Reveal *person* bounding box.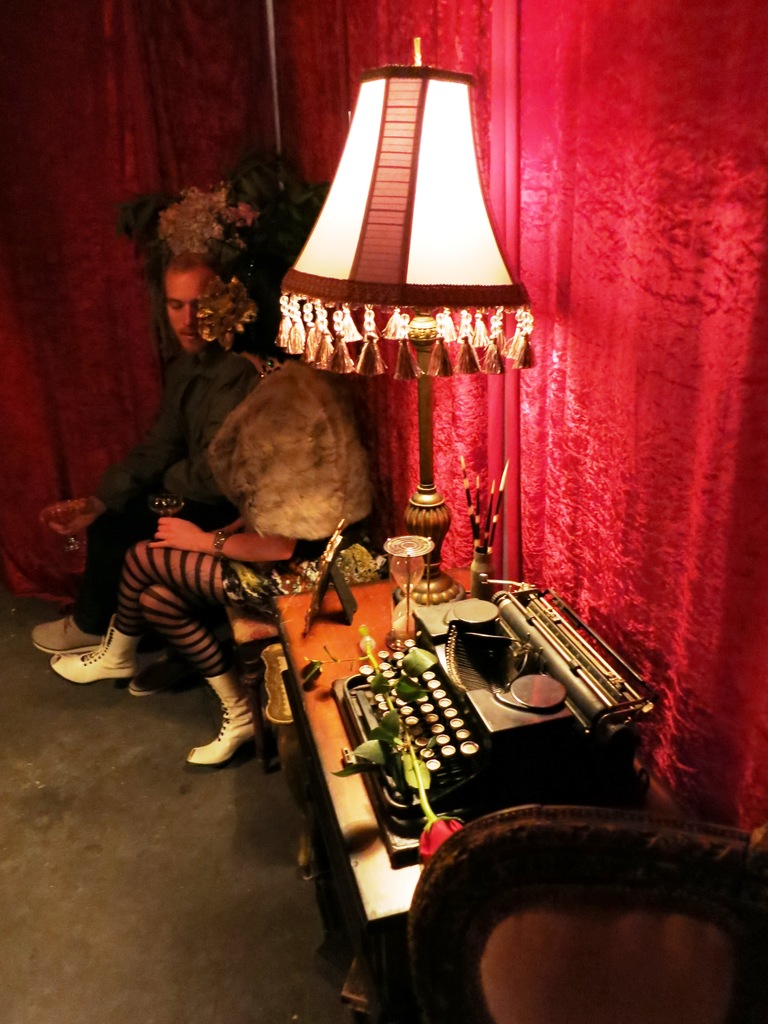
Revealed: bbox(24, 250, 259, 698).
